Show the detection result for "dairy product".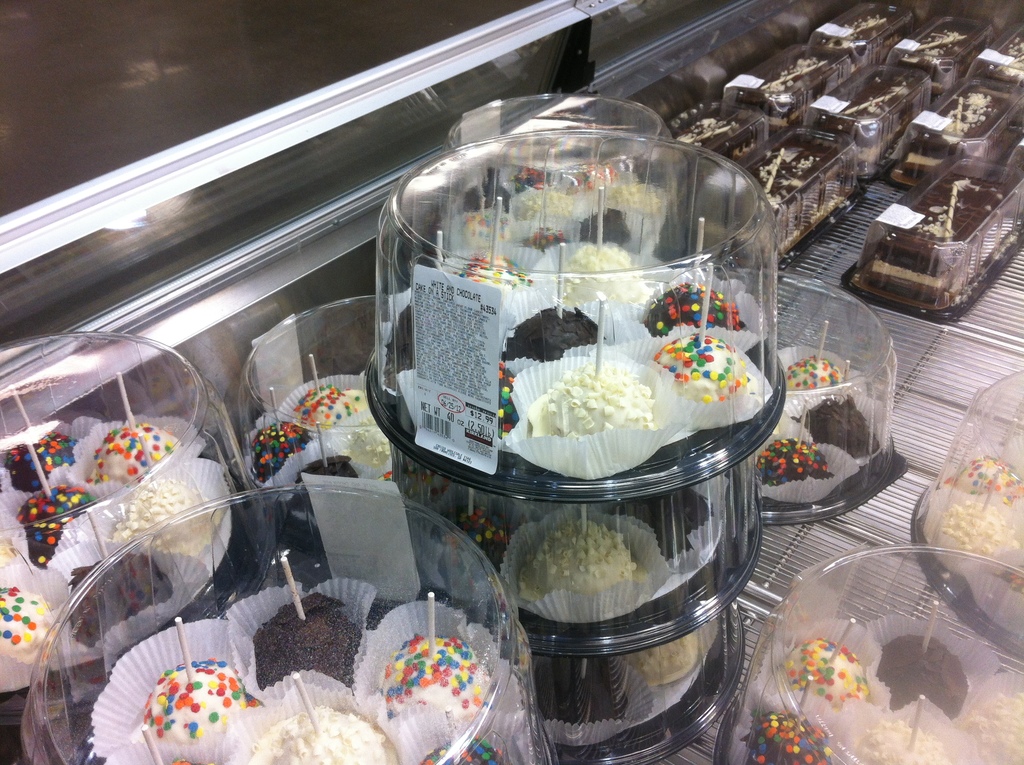
391/626/488/721.
